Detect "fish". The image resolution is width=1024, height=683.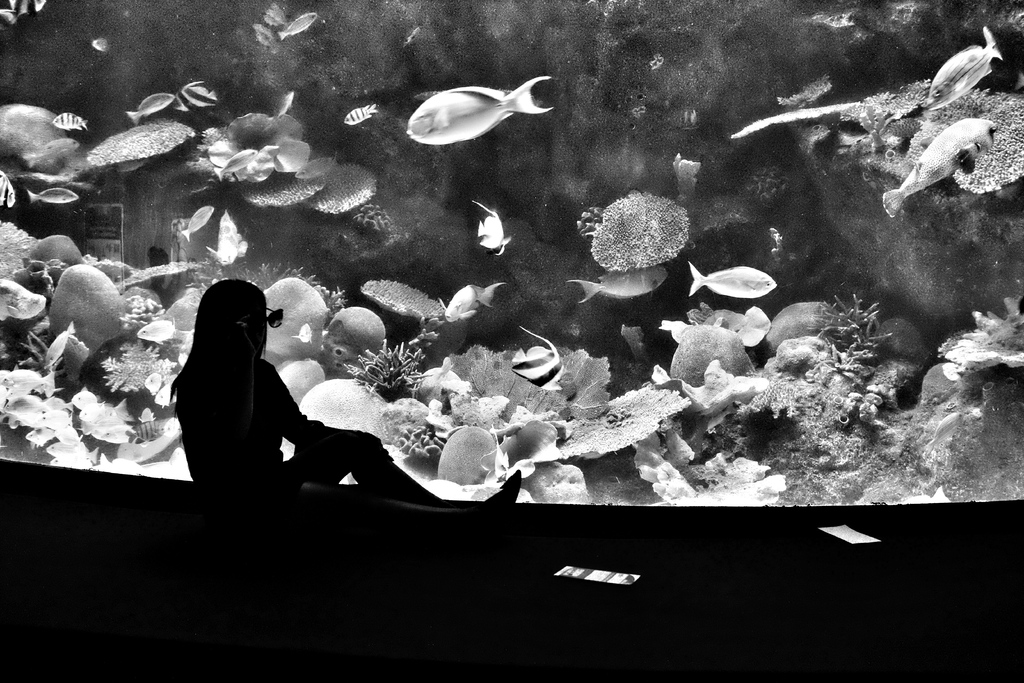
[left=438, top=278, right=506, bottom=328].
